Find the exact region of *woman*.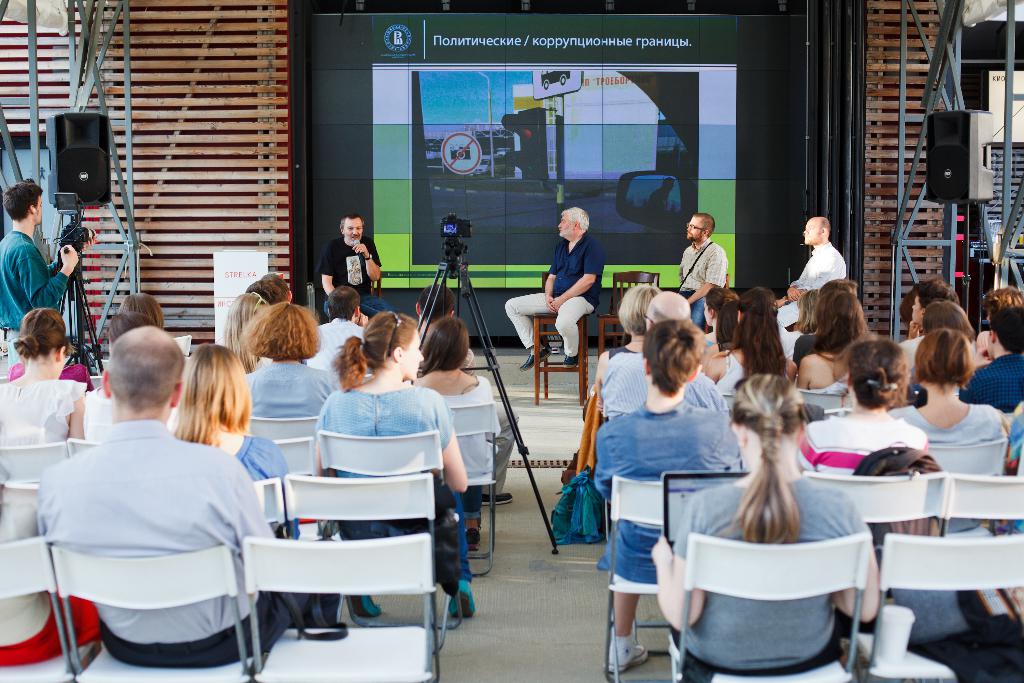
Exact region: (797, 336, 926, 483).
